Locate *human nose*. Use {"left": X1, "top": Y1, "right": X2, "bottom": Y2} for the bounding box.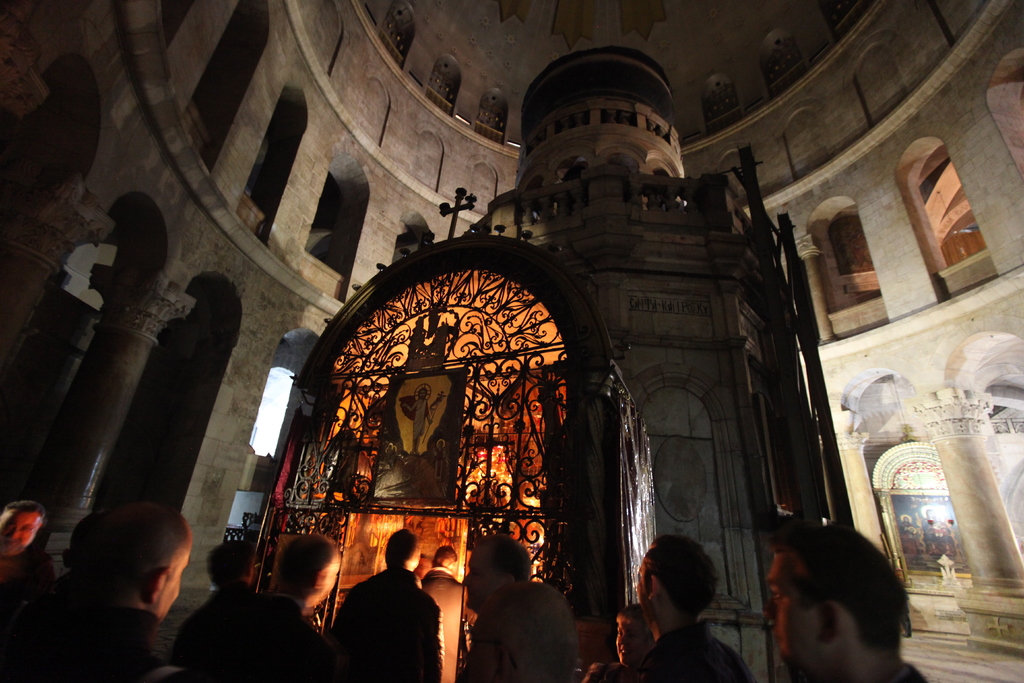
{"left": 617, "top": 633, "right": 628, "bottom": 646}.
